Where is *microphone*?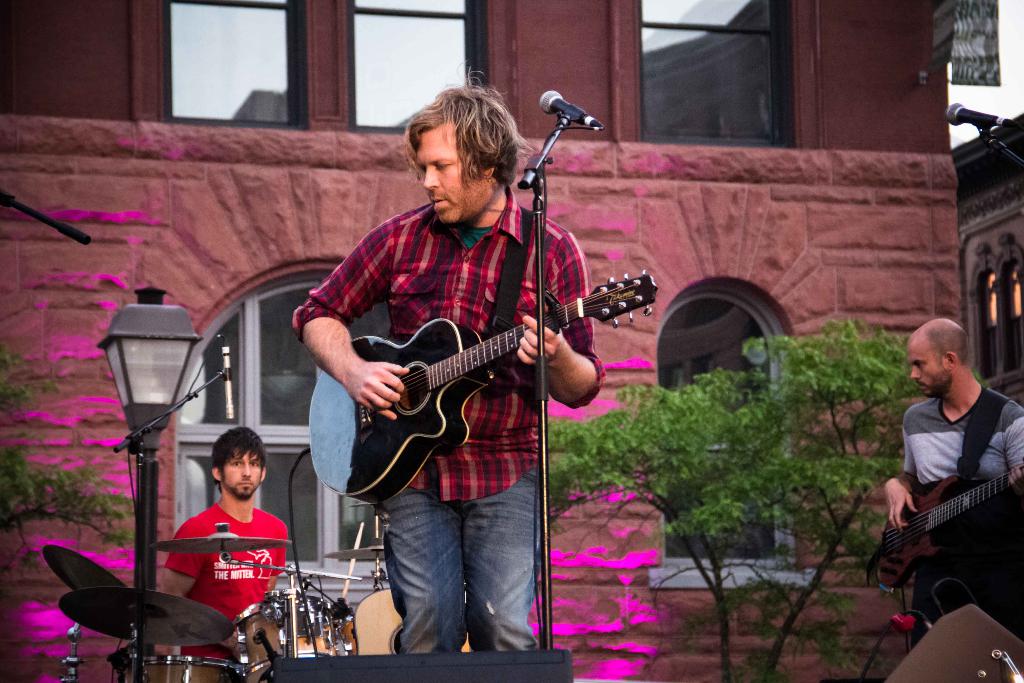
(x1=223, y1=336, x2=235, y2=420).
